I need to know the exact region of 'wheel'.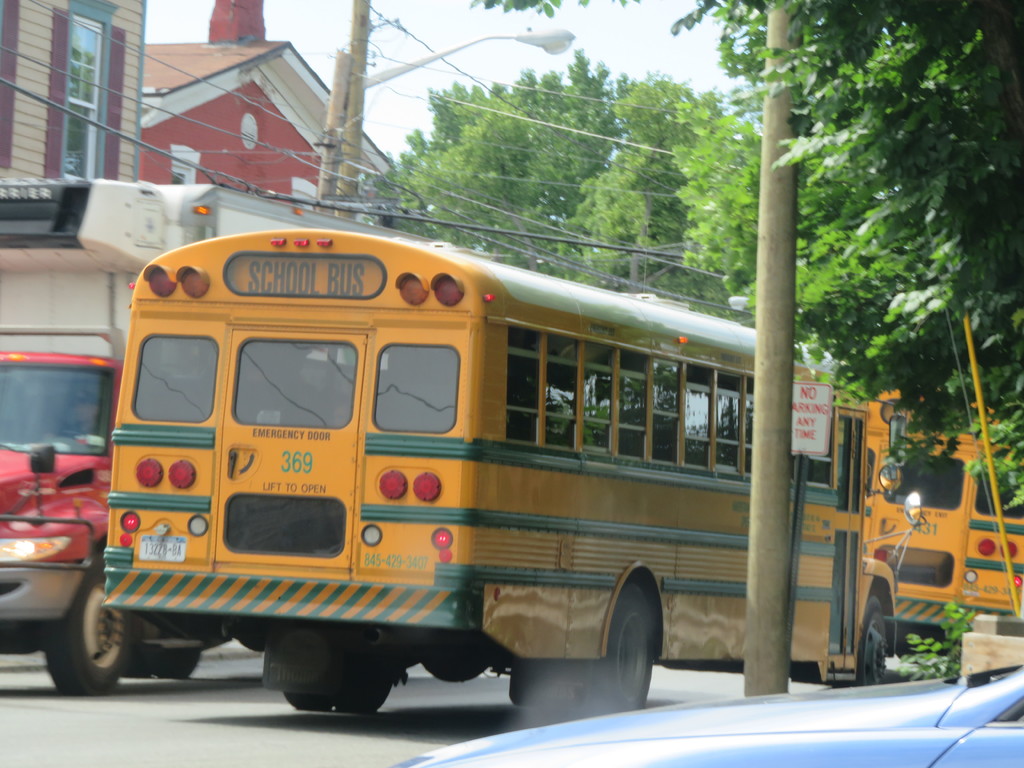
Region: pyautogui.locateOnScreen(280, 696, 329, 710).
